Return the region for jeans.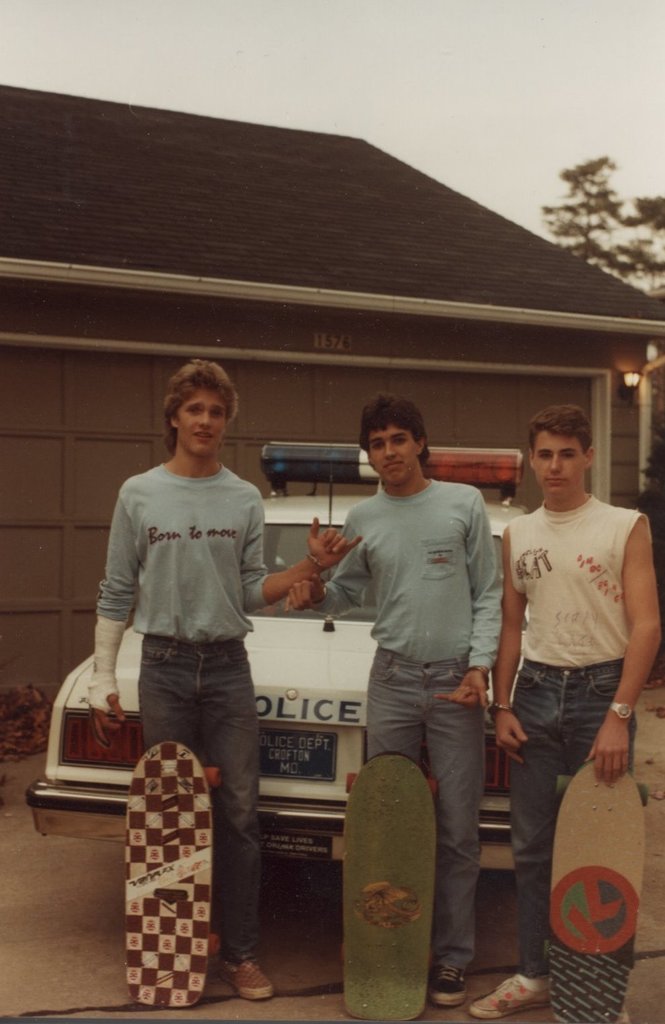
505/659/638/984.
